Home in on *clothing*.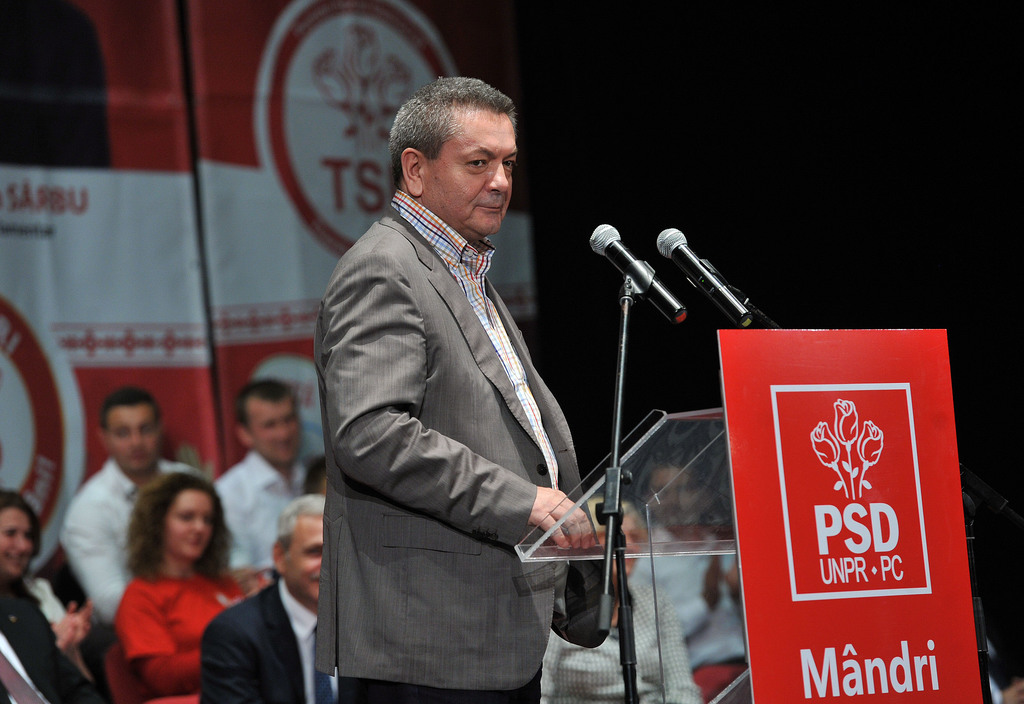
Homed in at 188/550/335/703.
